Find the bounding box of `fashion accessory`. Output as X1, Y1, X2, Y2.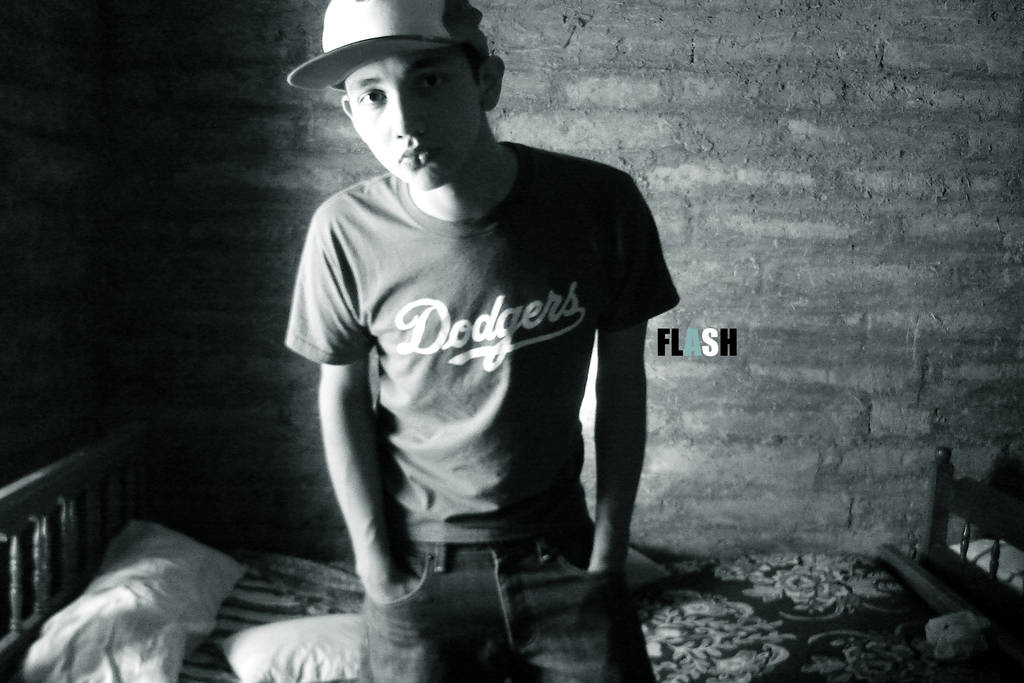
283, 0, 490, 92.
